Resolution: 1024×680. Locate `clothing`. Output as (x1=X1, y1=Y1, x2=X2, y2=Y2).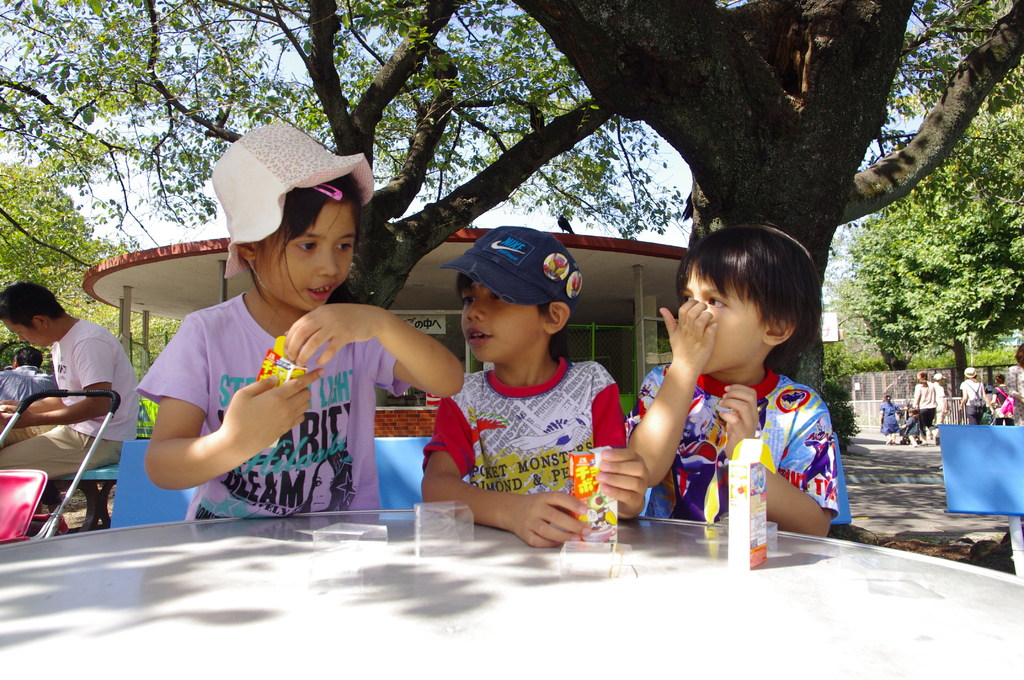
(x1=1006, y1=364, x2=1023, y2=426).
